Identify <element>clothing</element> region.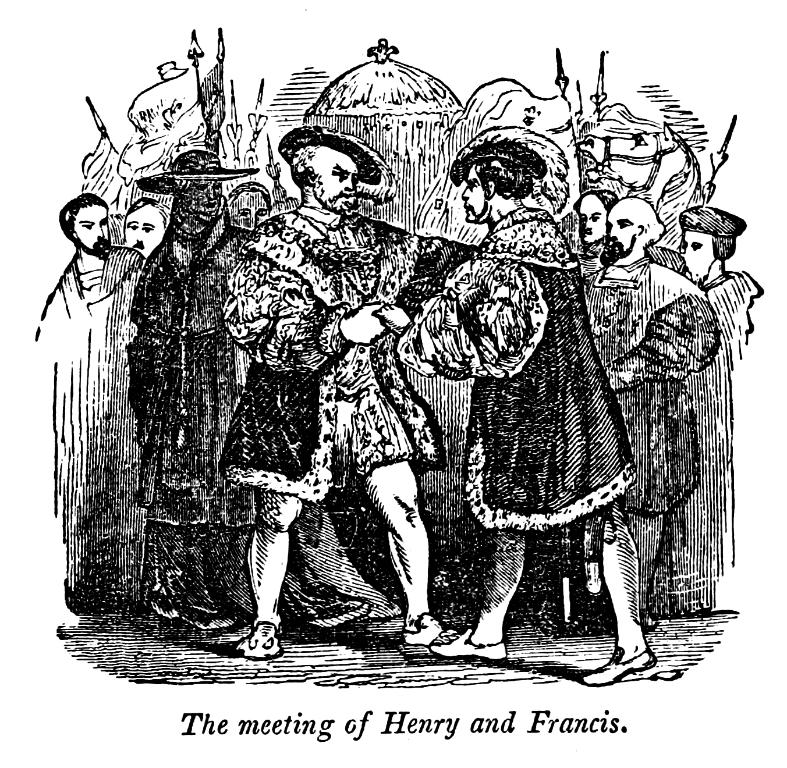
Region: [37, 246, 143, 455].
